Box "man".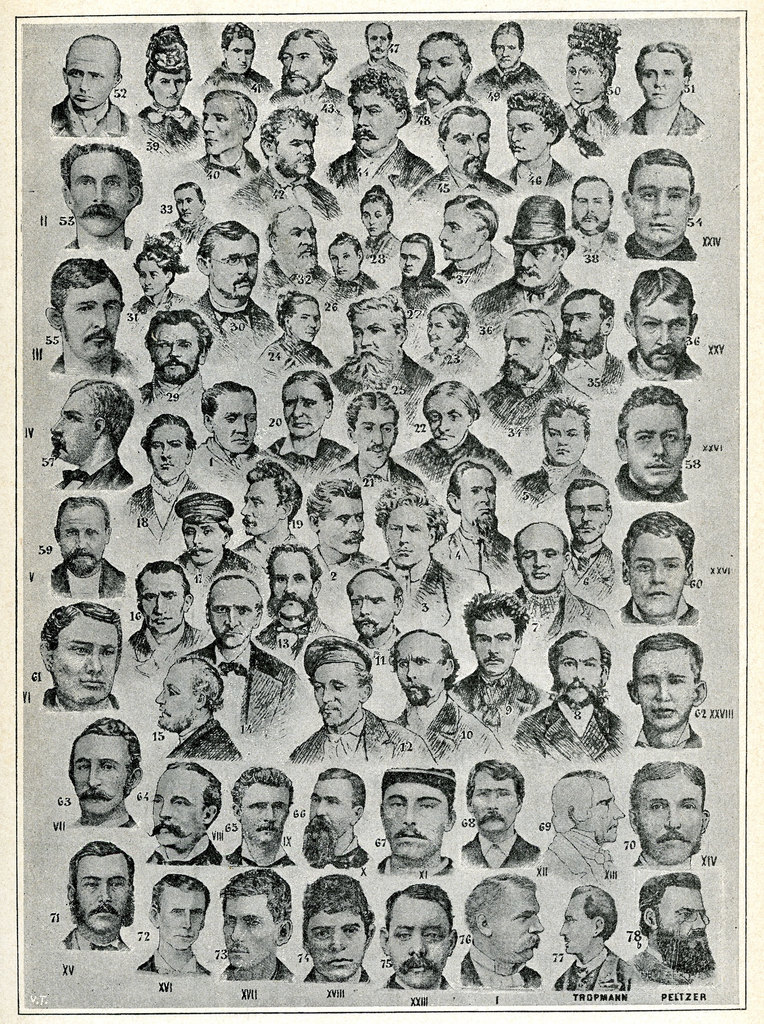
box=[539, 767, 625, 886].
